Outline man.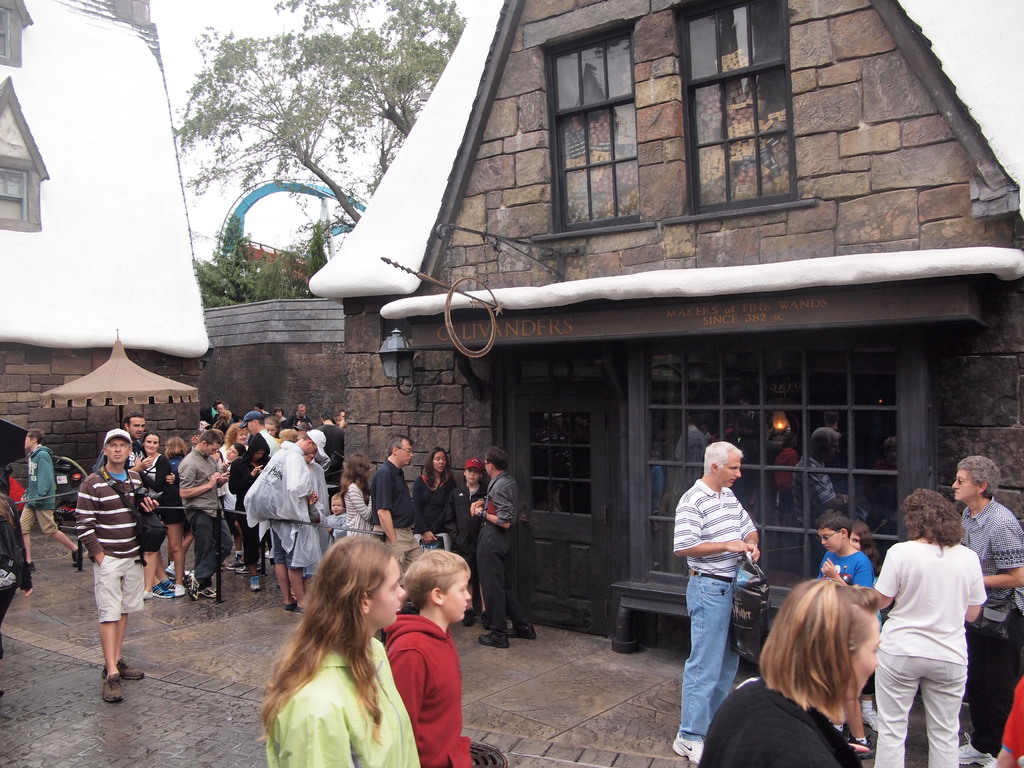
Outline: bbox=[179, 431, 231, 600].
